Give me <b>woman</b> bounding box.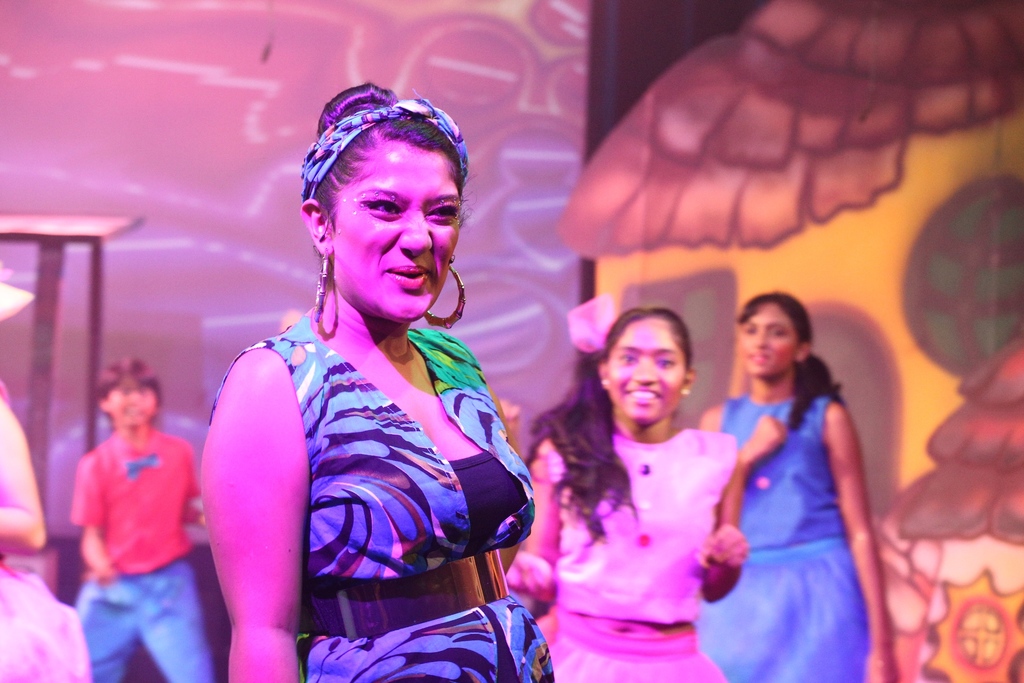
x1=503, y1=304, x2=749, y2=682.
